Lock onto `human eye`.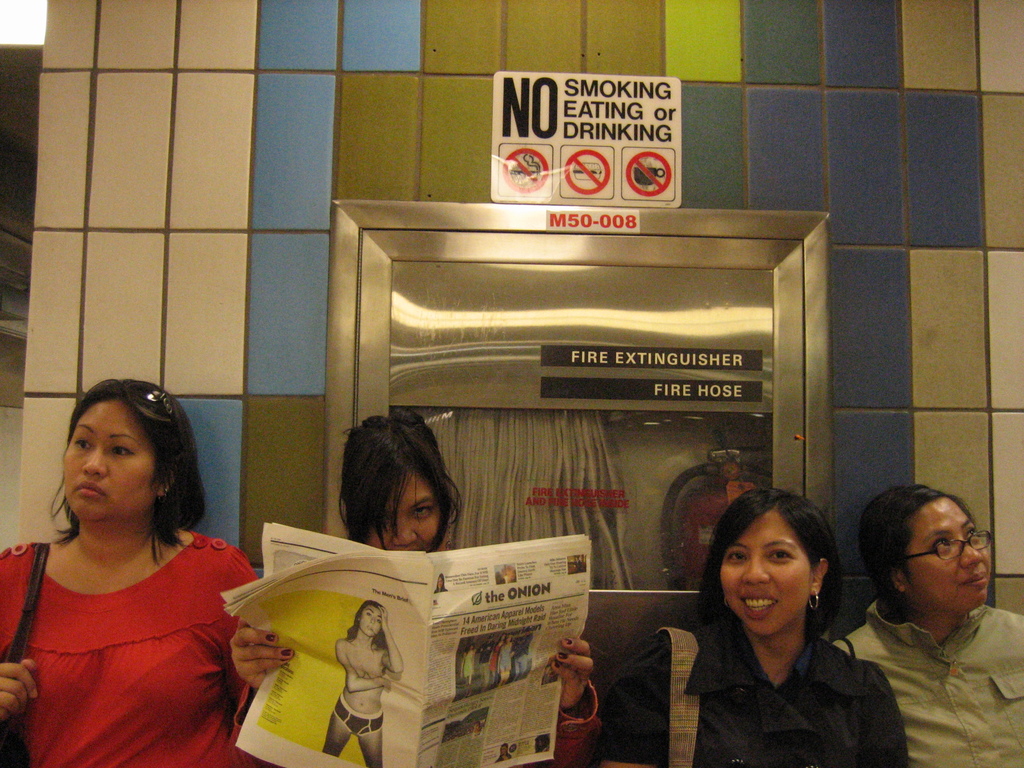
Locked: BBox(767, 546, 796, 566).
